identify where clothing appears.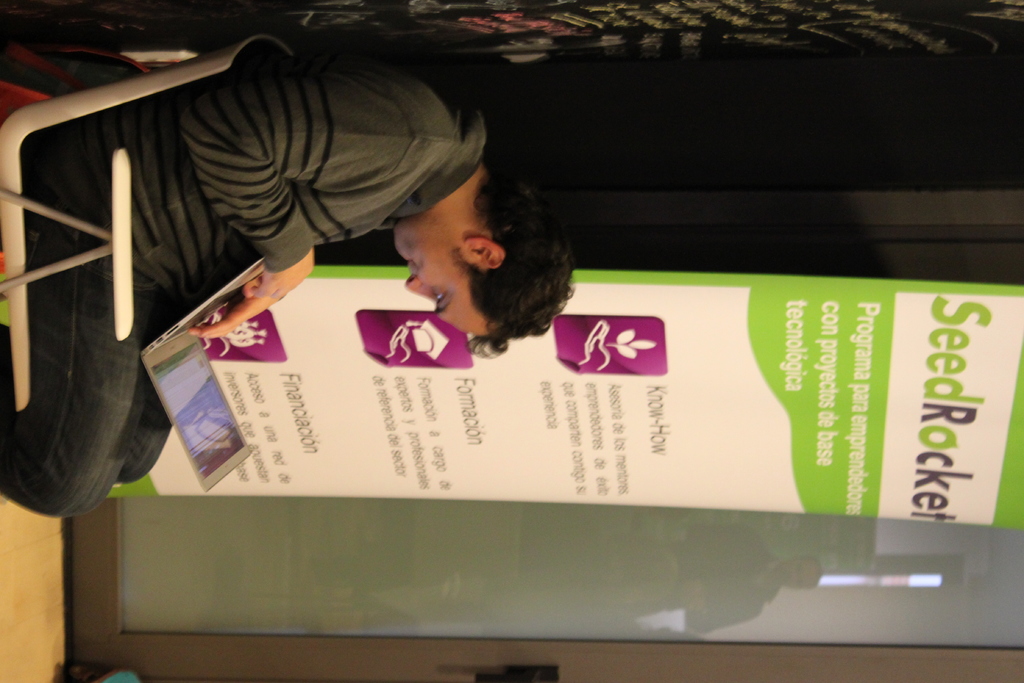
Appears at 0 39 489 523.
